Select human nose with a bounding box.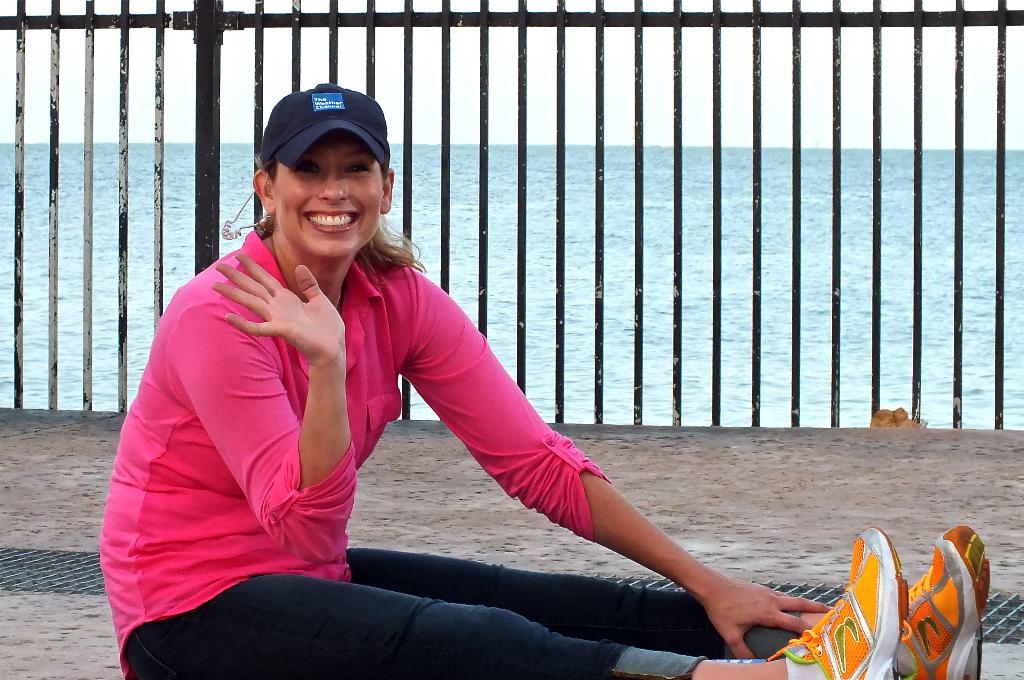
317 163 348 202.
